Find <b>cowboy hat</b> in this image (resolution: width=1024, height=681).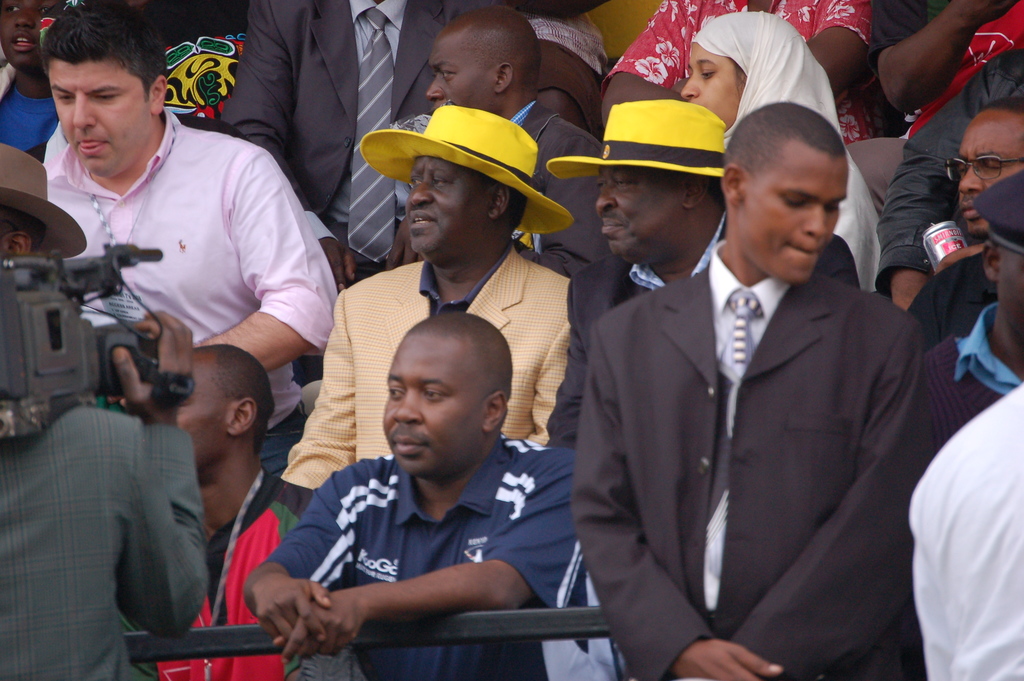
bbox=(365, 82, 555, 241).
